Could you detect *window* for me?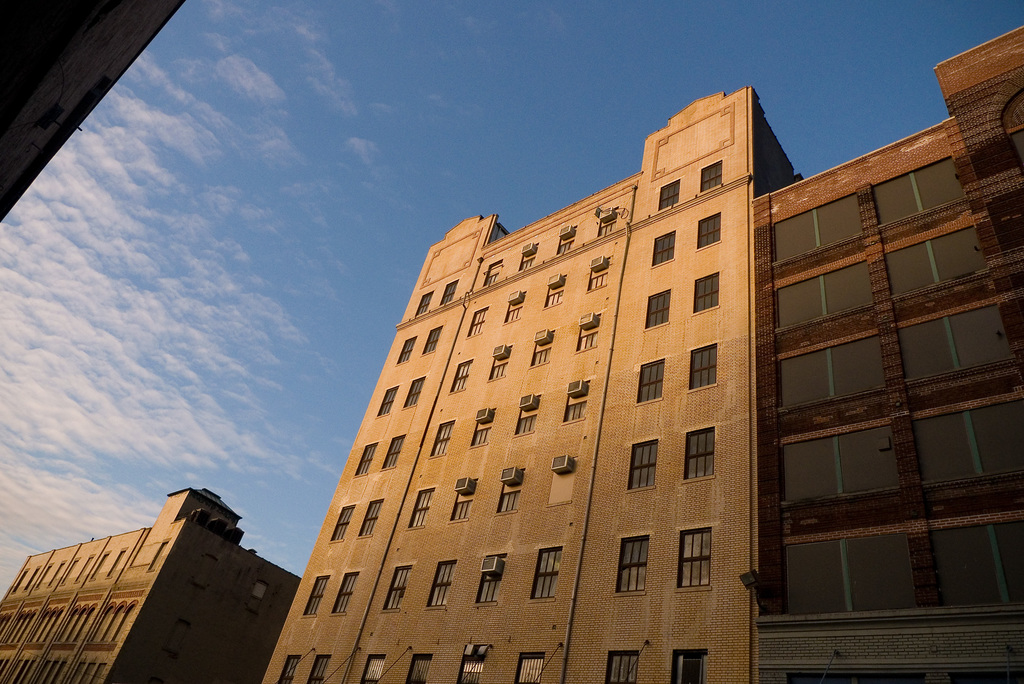
Detection result: 499/475/519/516.
